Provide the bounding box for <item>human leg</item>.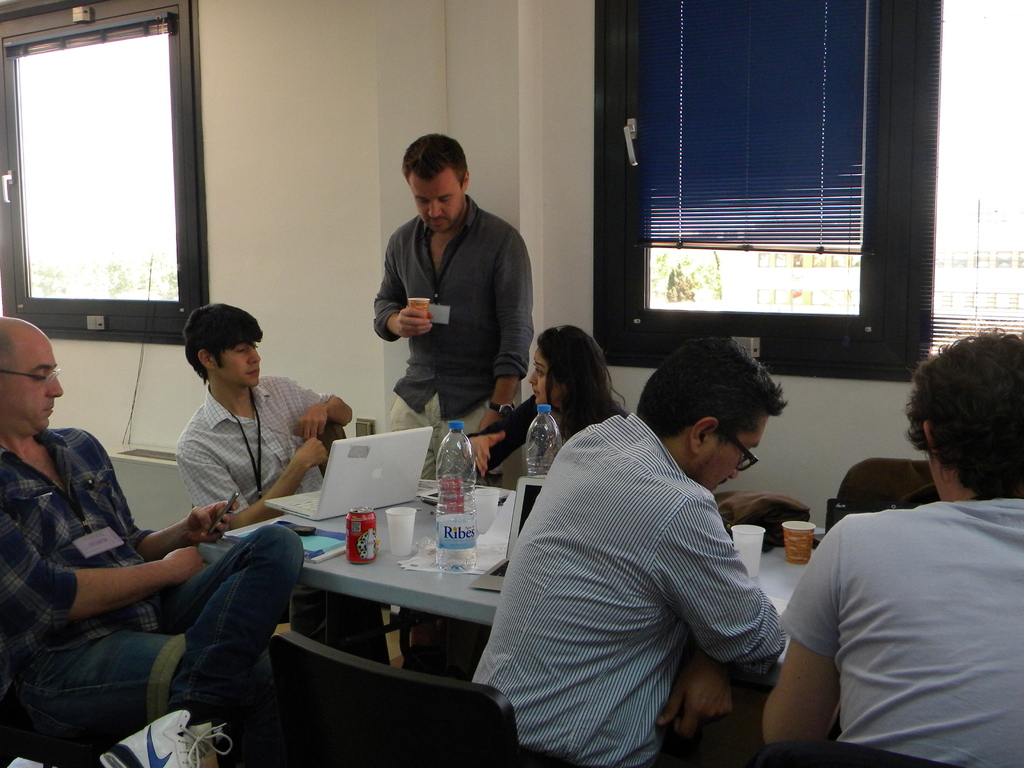
<box>0,634,284,767</box>.
